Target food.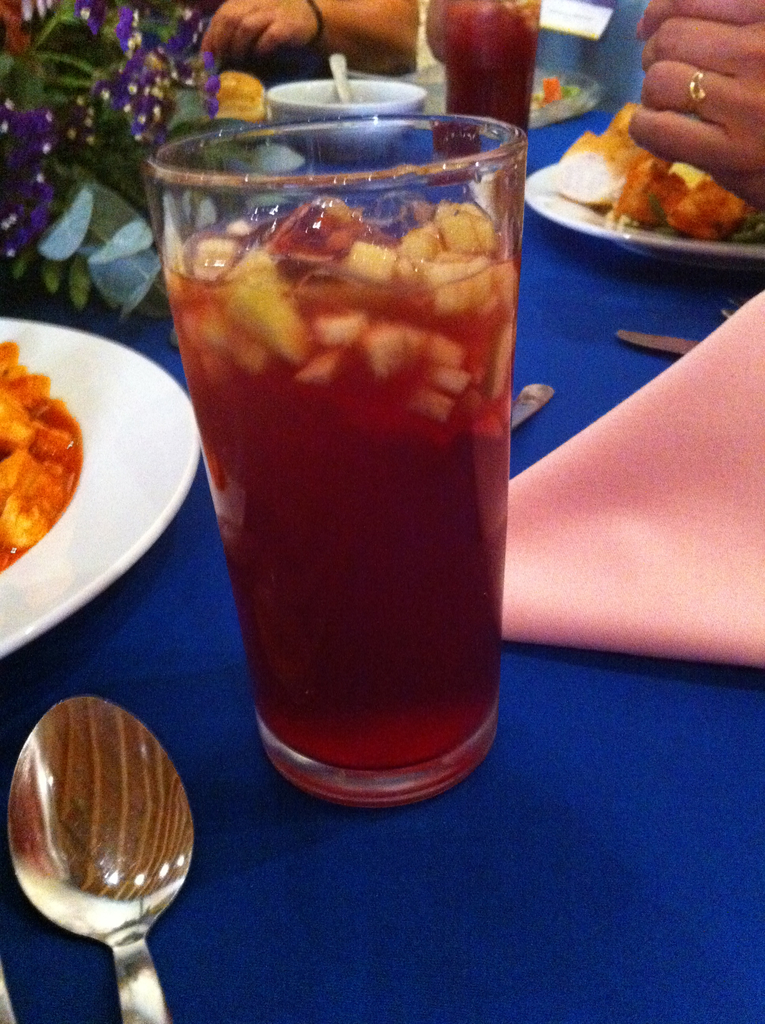
Target region: region(168, 191, 520, 426).
